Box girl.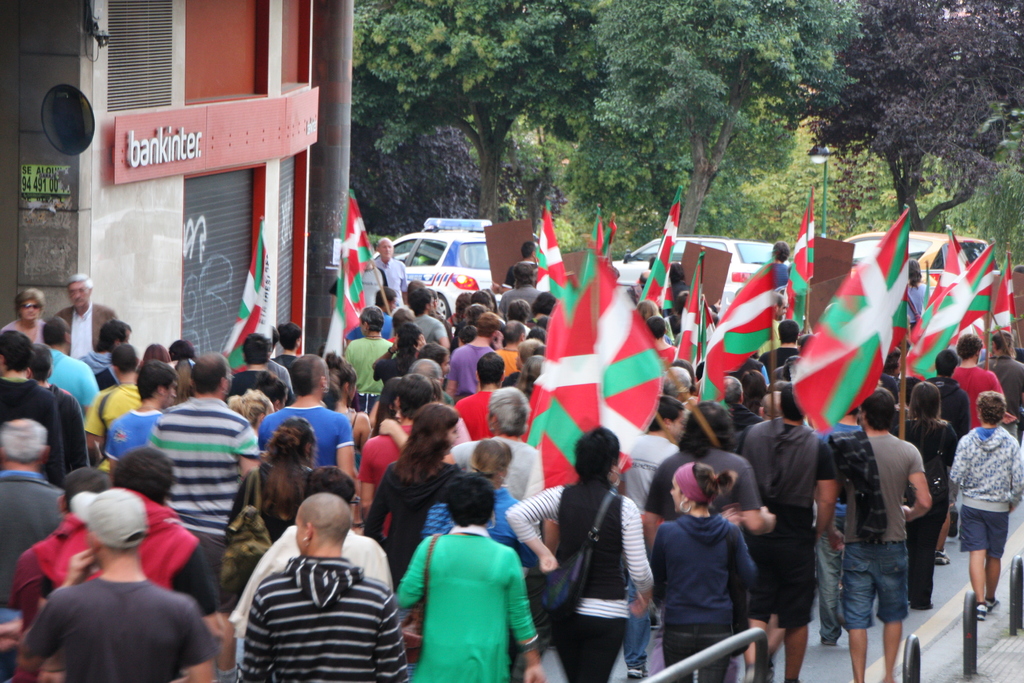
bbox=[650, 448, 775, 672].
